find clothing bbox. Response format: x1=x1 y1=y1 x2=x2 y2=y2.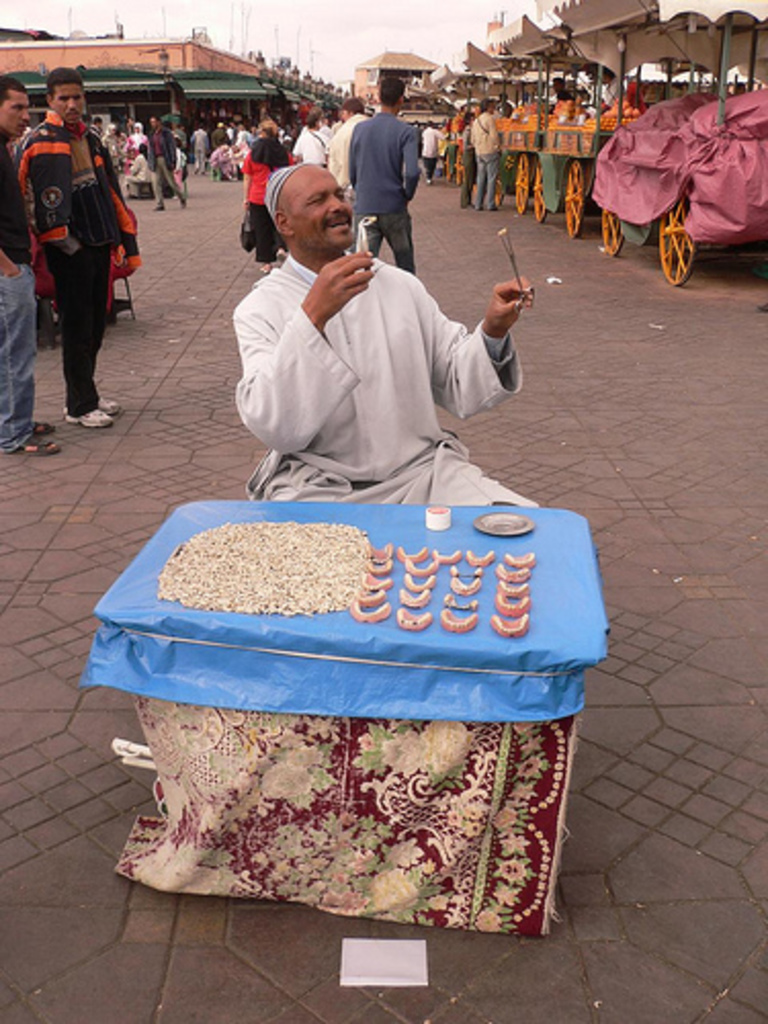
x1=209 y1=154 x2=225 y2=182.
